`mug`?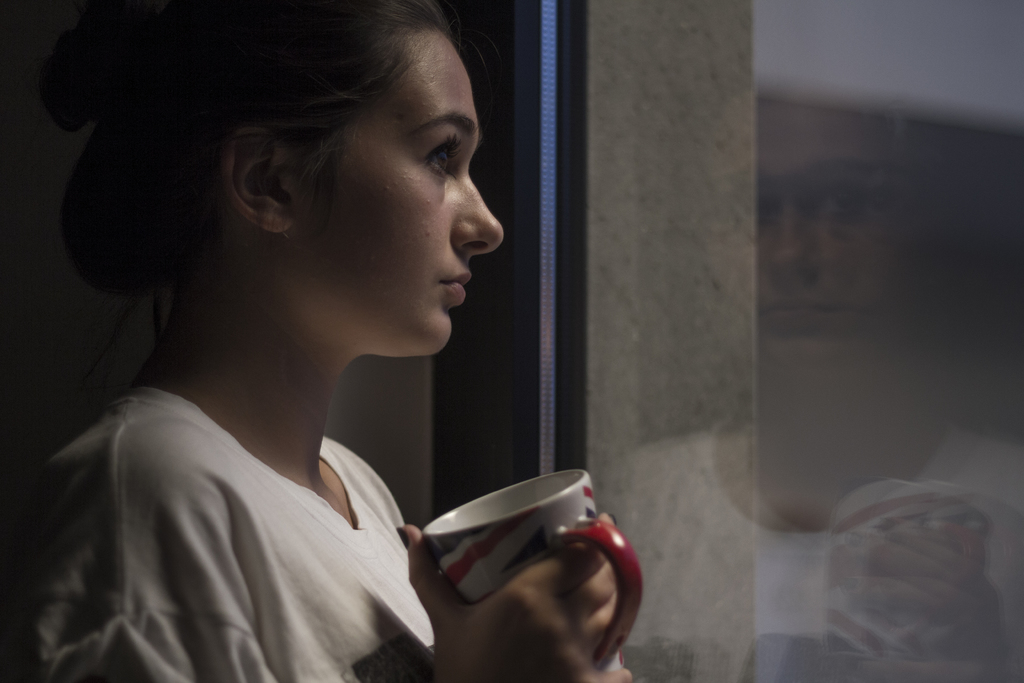
BBox(422, 468, 648, 670)
